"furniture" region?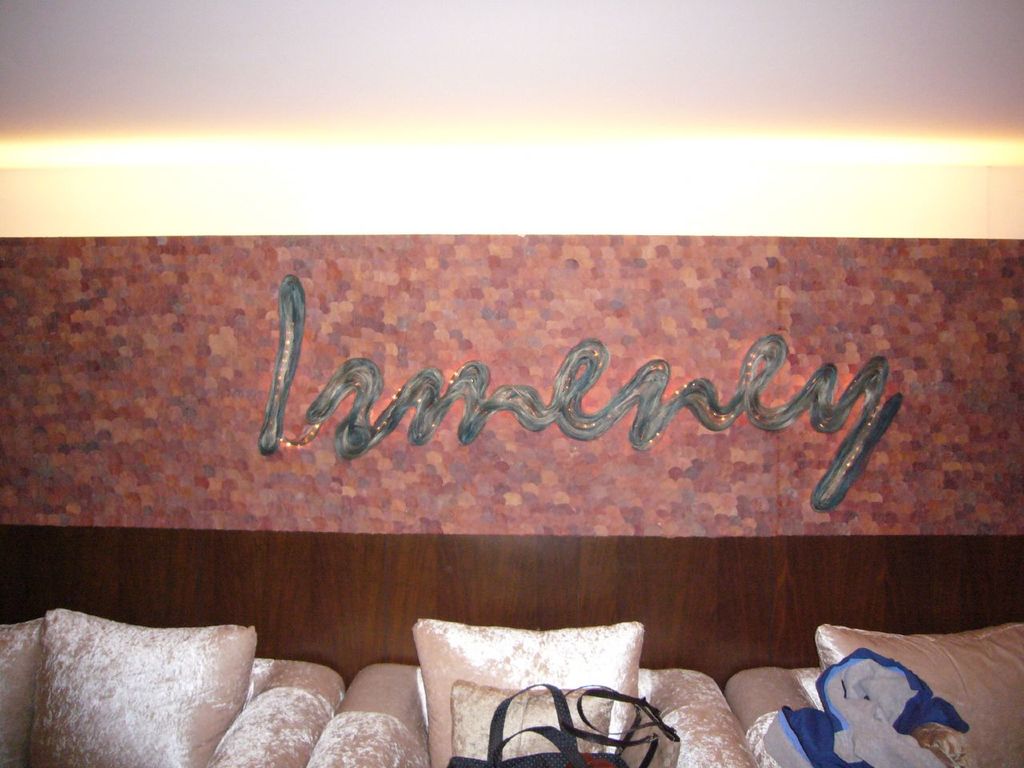
{"x1": 0, "y1": 607, "x2": 345, "y2": 767}
